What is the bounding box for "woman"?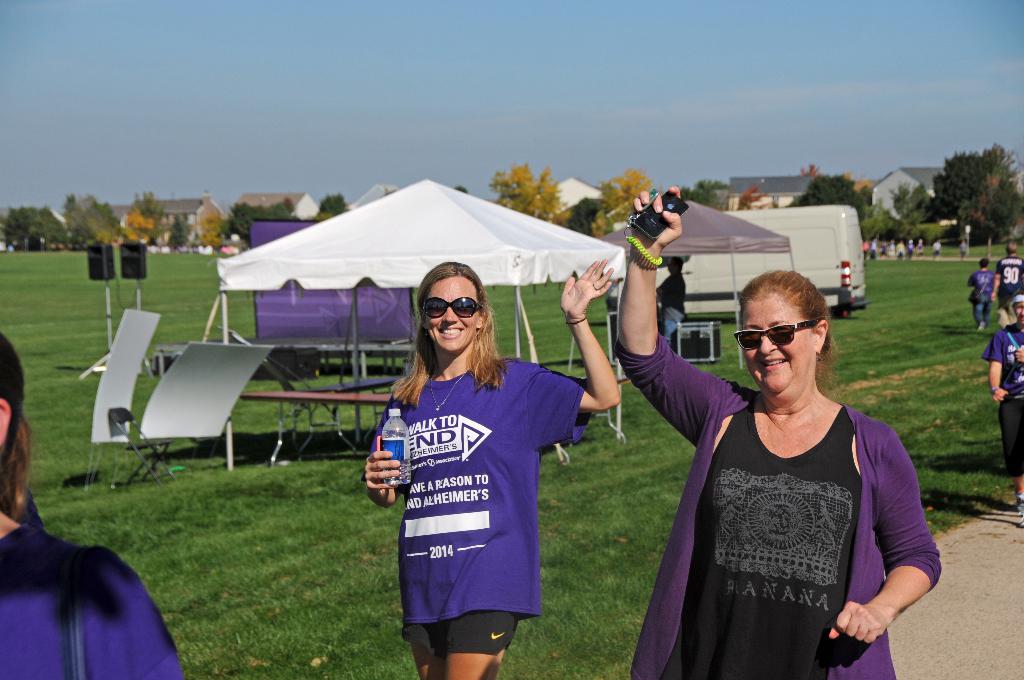
BBox(362, 257, 620, 679).
